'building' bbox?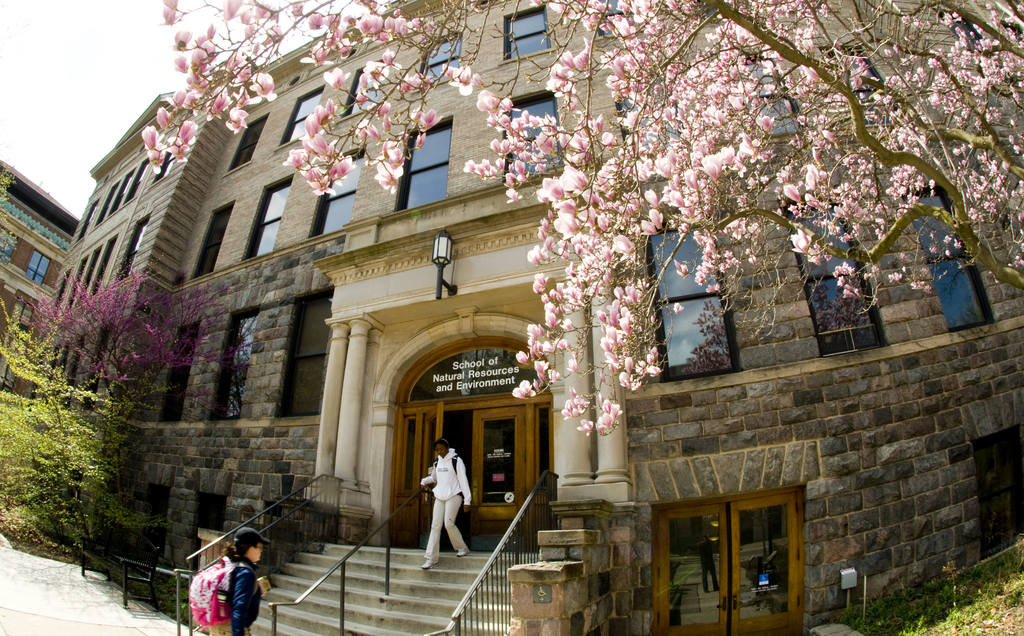
0:159:80:394
